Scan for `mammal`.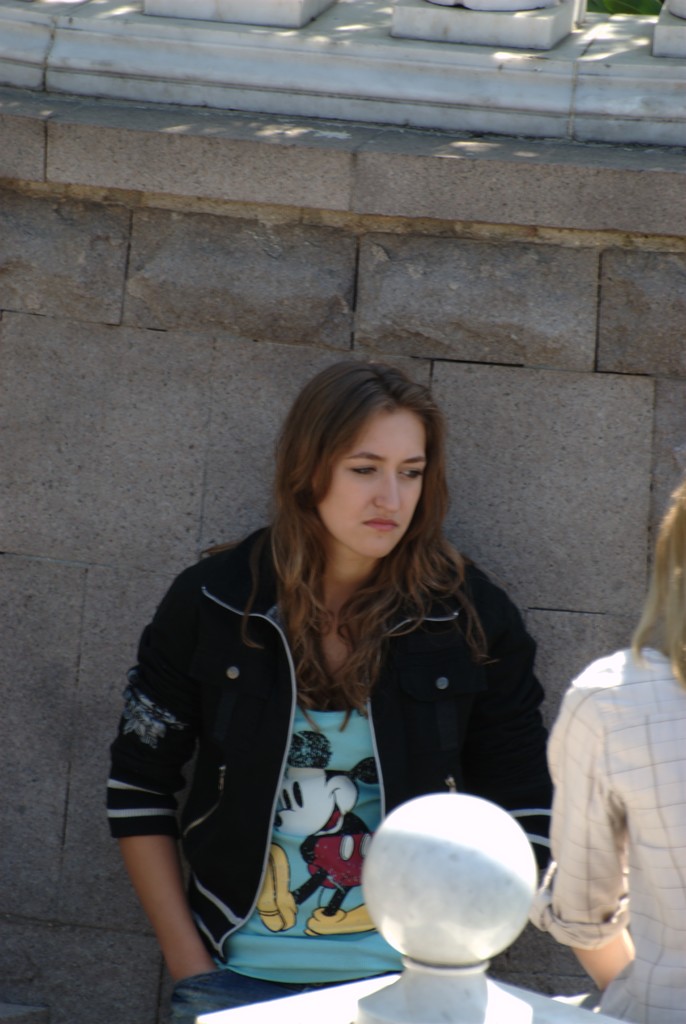
Scan result: (left=532, top=470, right=685, bottom=1023).
